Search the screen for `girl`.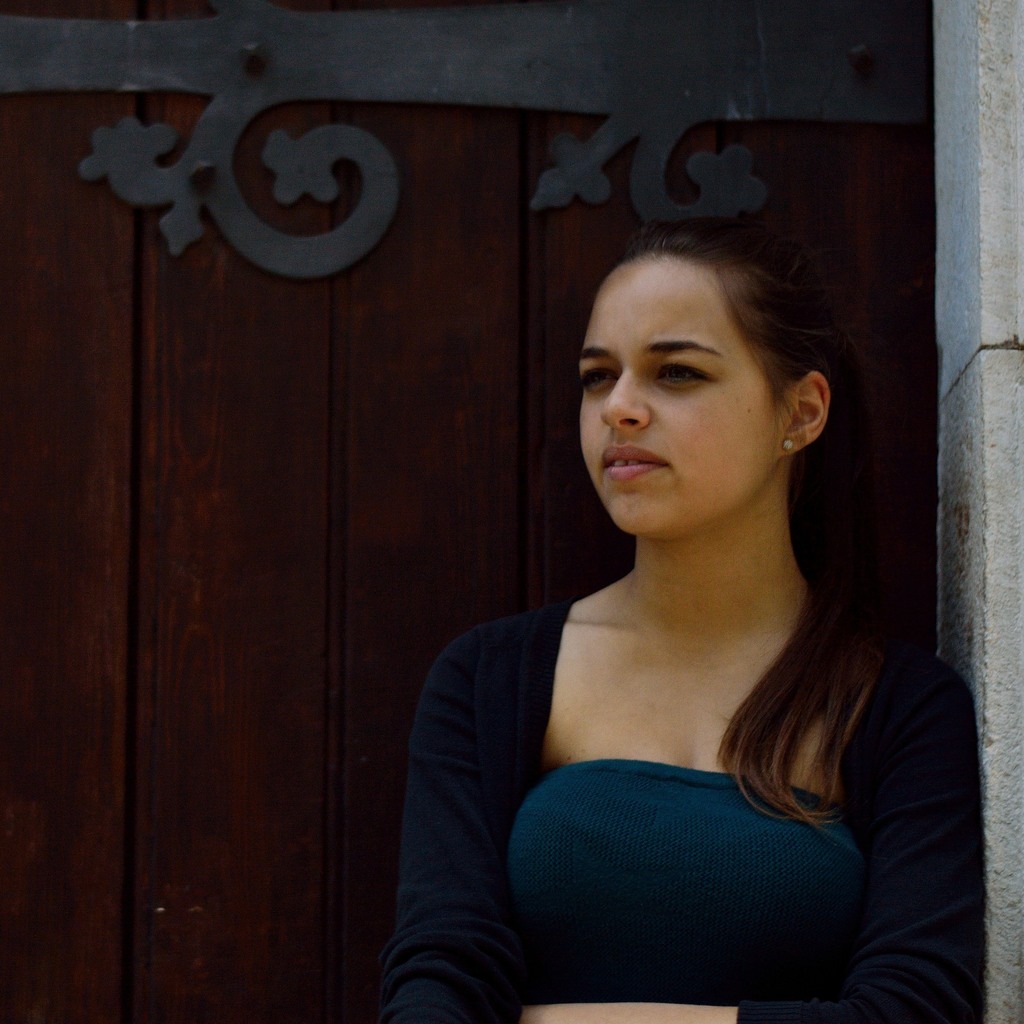
Found at region(385, 218, 986, 1023).
